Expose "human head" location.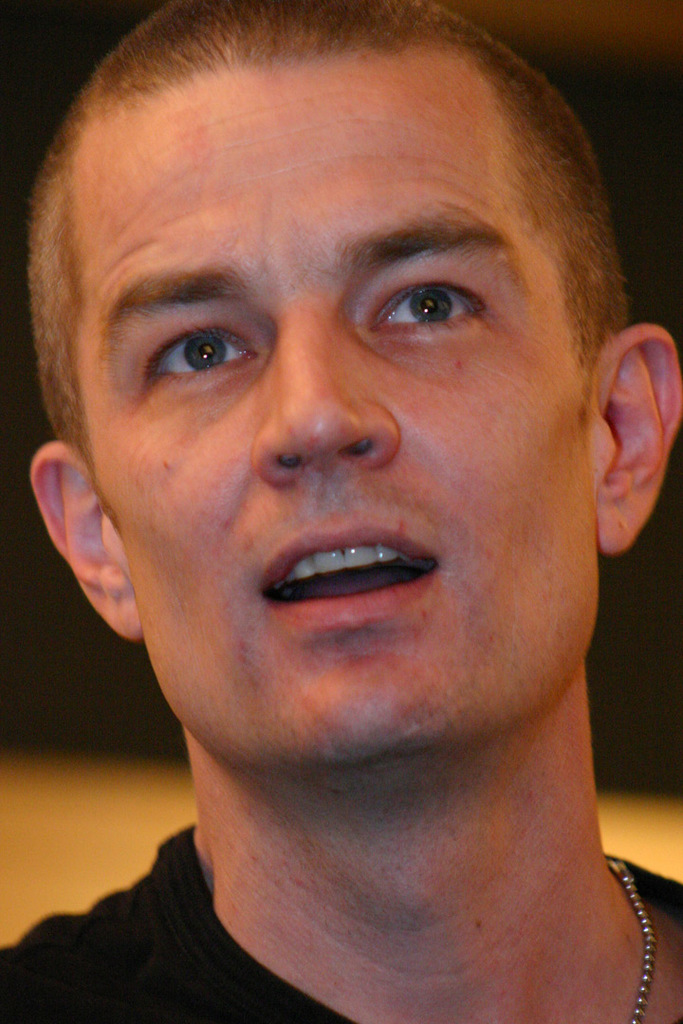
Exposed at x1=18 y1=4 x2=680 y2=778.
